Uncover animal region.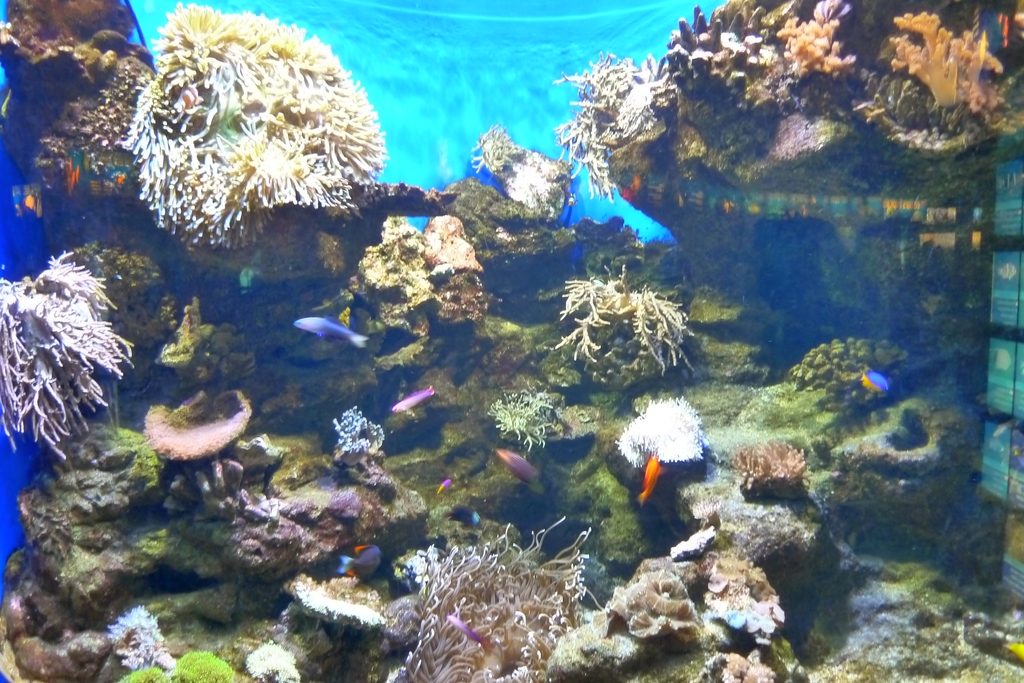
Uncovered: locate(388, 387, 438, 427).
